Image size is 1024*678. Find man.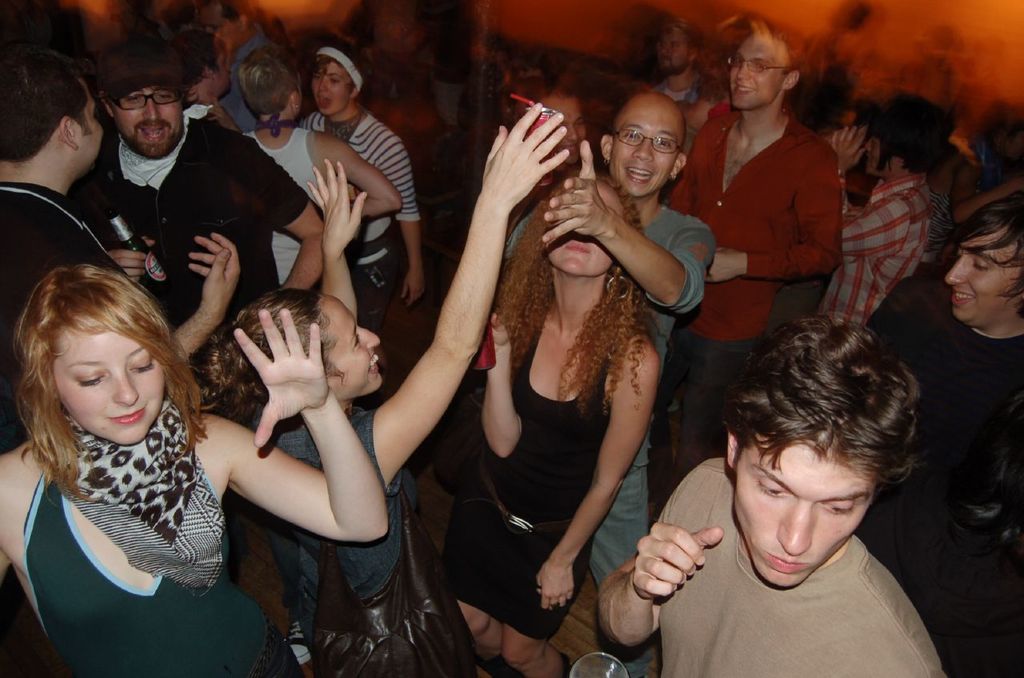
[496, 90, 718, 677].
